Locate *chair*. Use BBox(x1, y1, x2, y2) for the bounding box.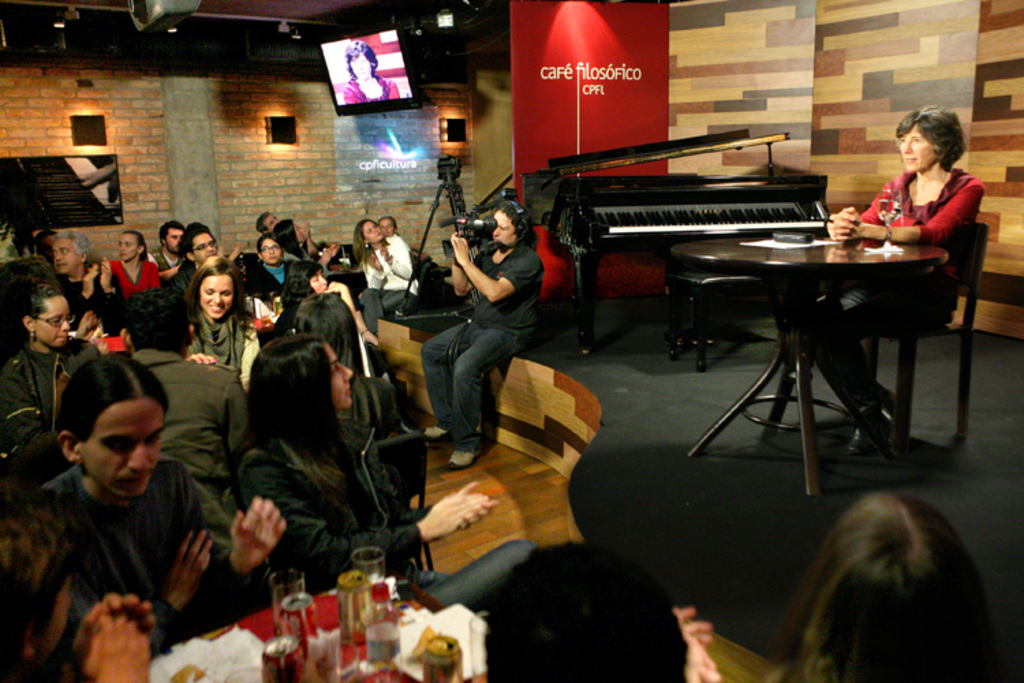
BBox(375, 426, 429, 508).
